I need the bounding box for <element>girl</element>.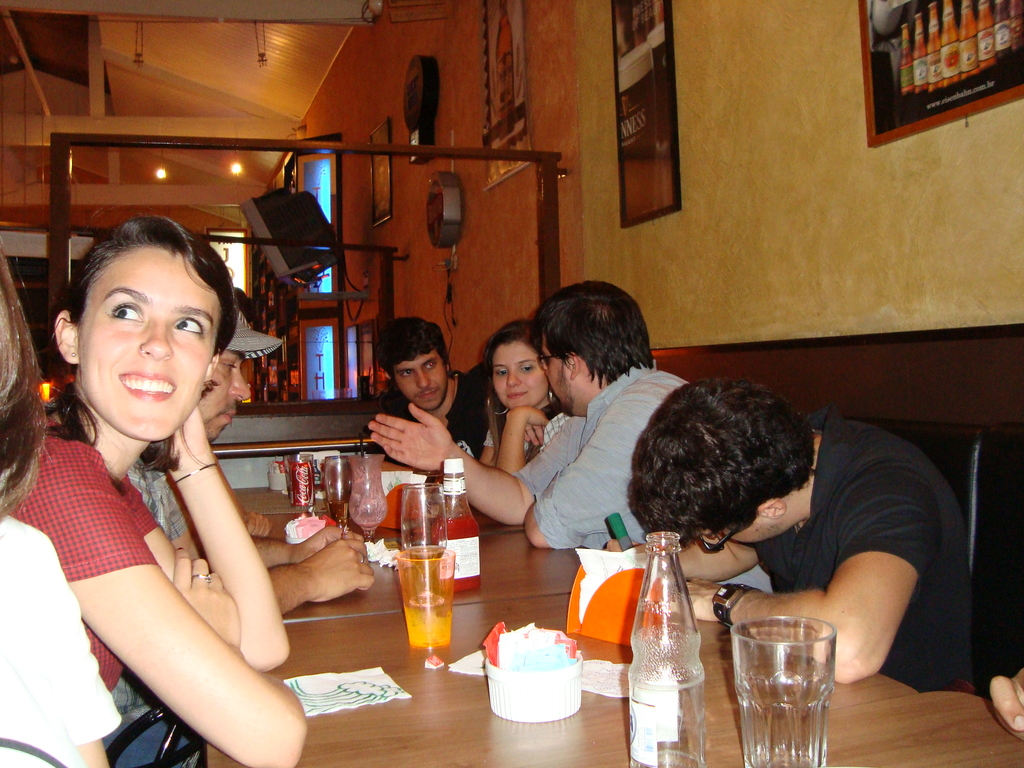
Here it is: (x1=470, y1=321, x2=568, y2=481).
